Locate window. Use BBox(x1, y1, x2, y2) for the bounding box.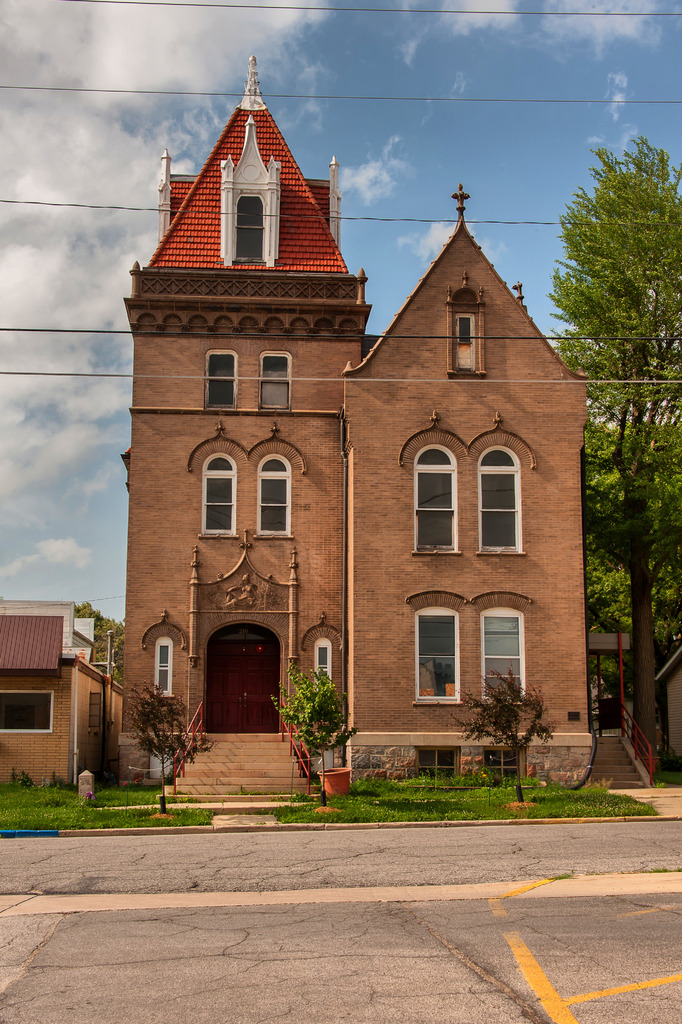
BBox(204, 349, 235, 406).
